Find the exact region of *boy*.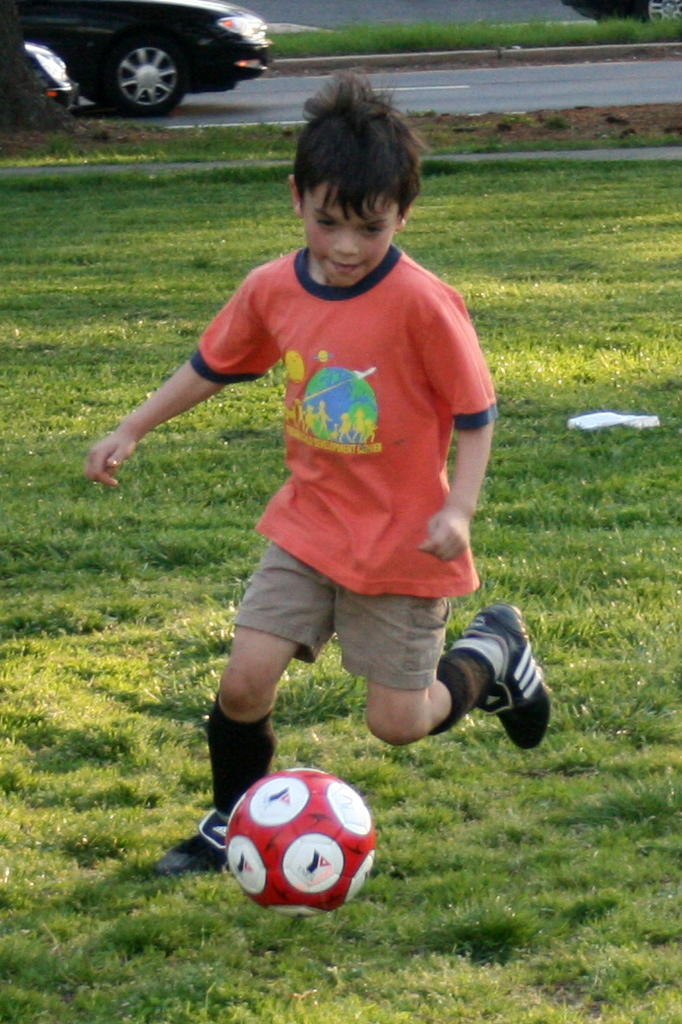
Exact region: <box>99,97,530,860</box>.
